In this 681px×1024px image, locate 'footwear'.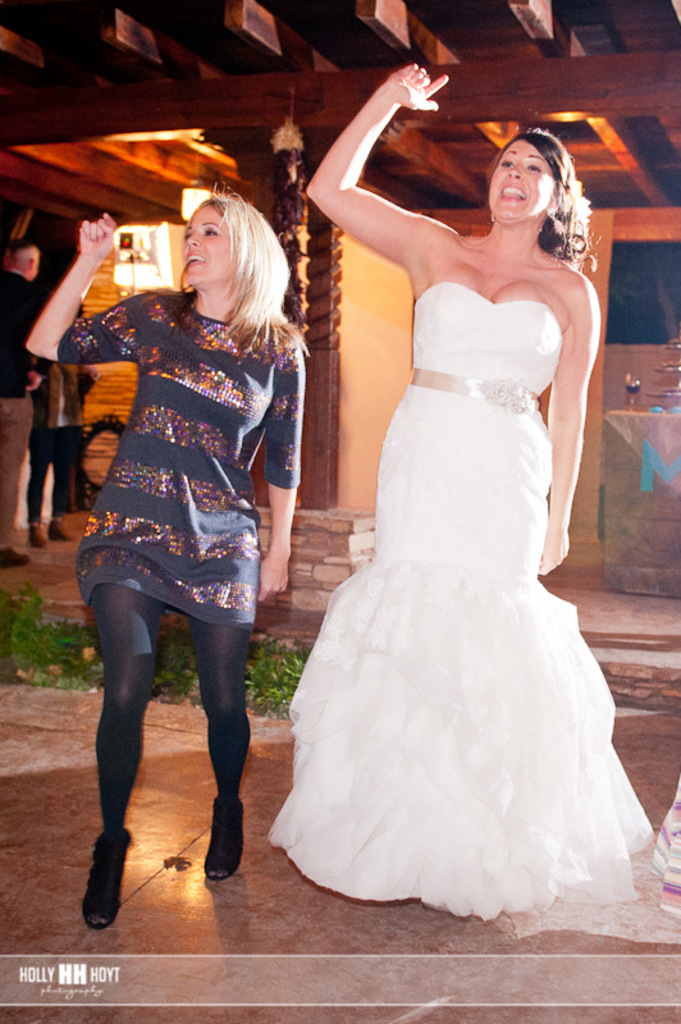
Bounding box: rect(204, 800, 243, 884).
